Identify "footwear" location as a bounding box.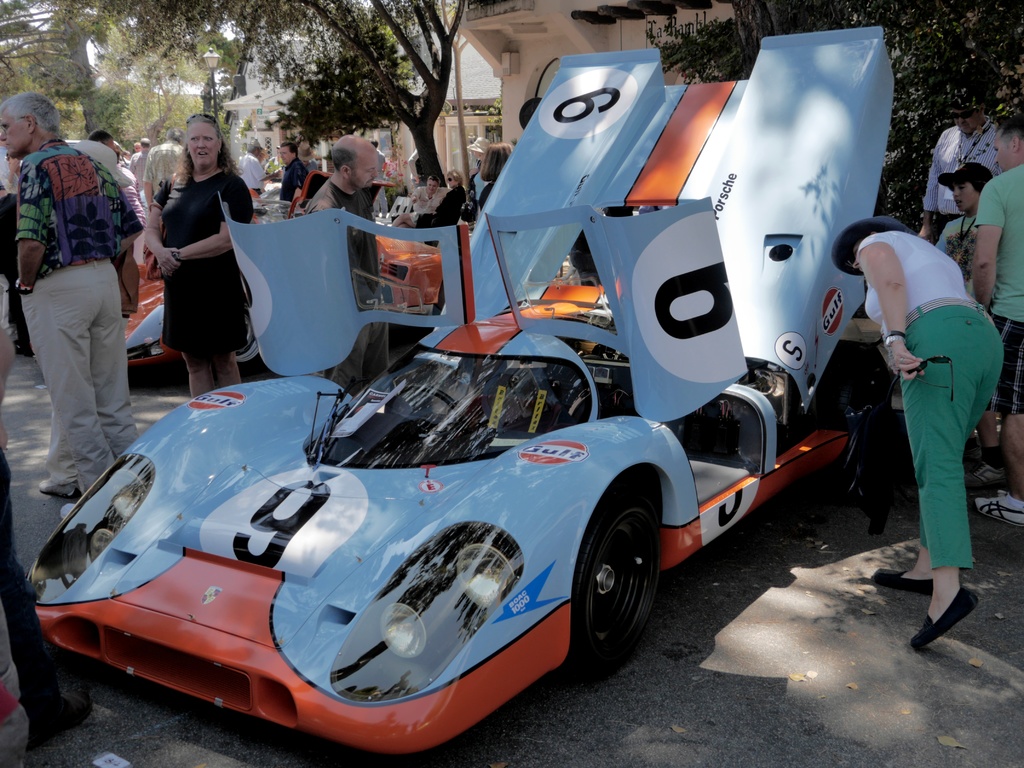
975:493:1023:531.
